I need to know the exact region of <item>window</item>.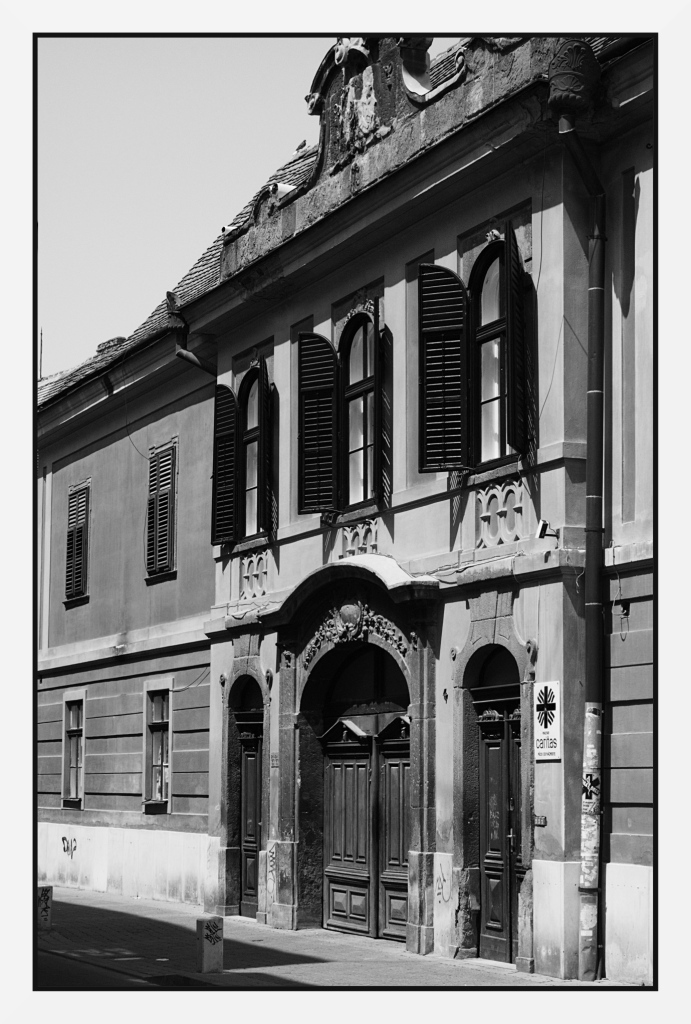
Region: (left=60, top=484, right=90, bottom=602).
